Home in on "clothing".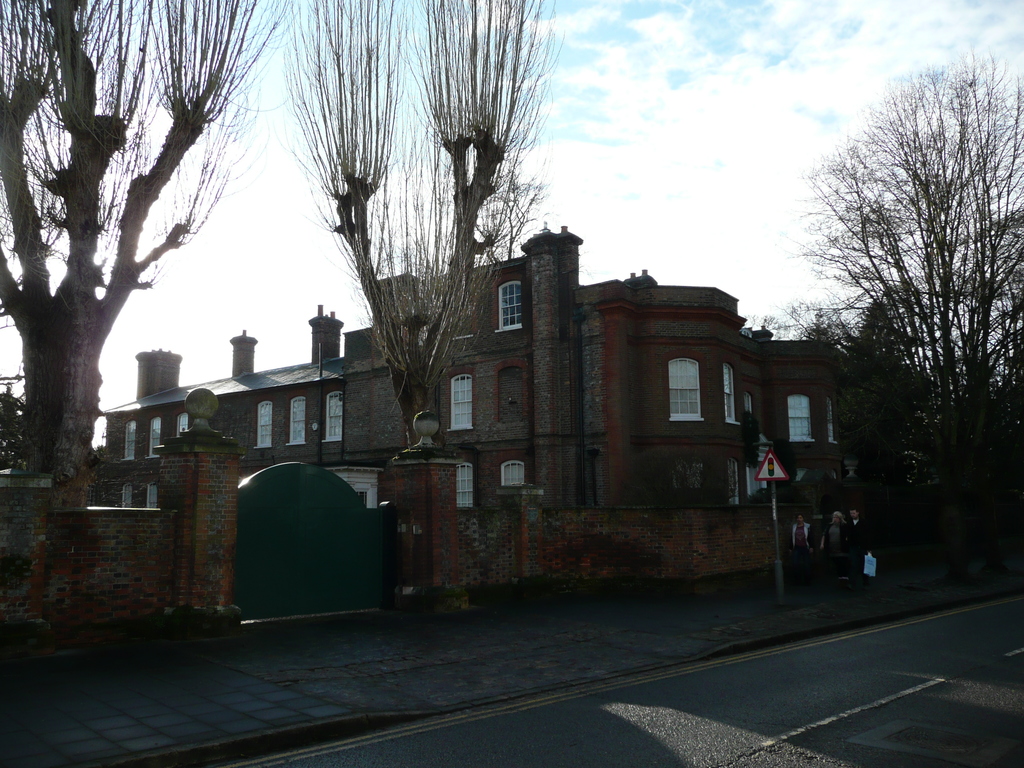
Homed in at 777/514/810/572.
